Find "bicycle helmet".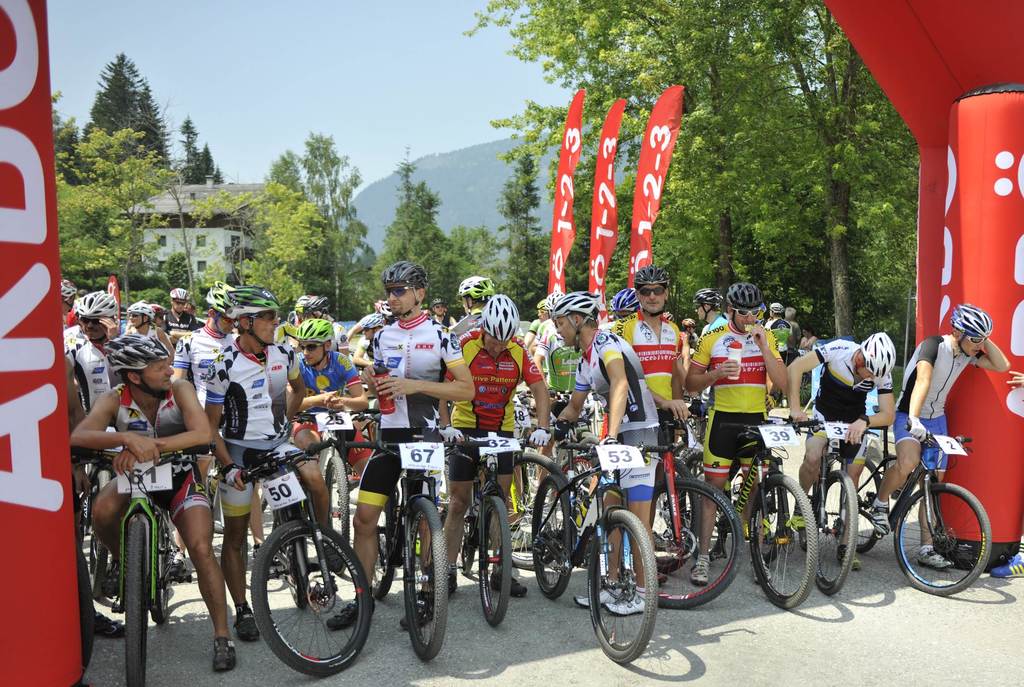
[x1=380, y1=262, x2=428, y2=287].
